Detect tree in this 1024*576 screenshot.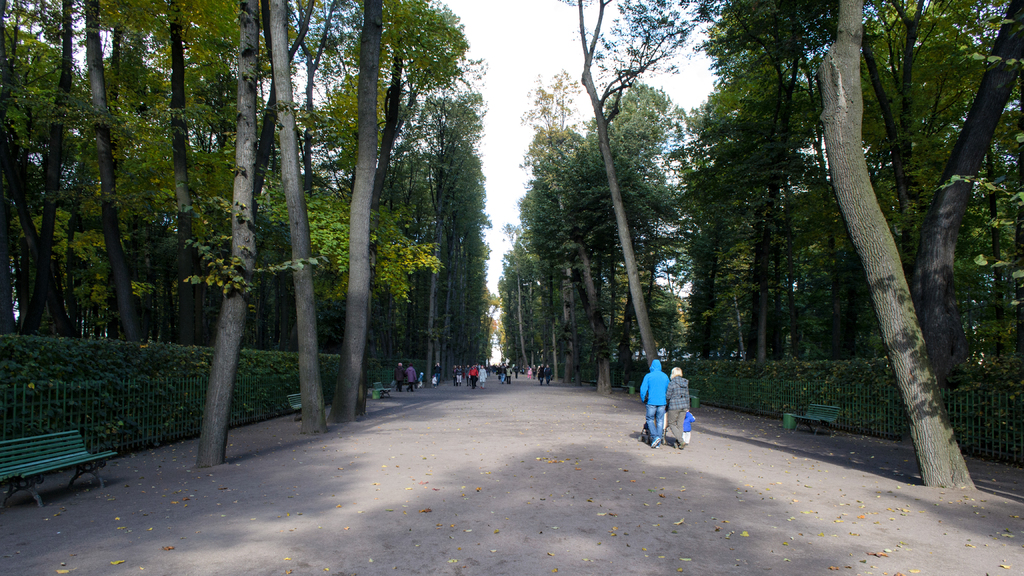
Detection: select_region(710, 0, 961, 413).
